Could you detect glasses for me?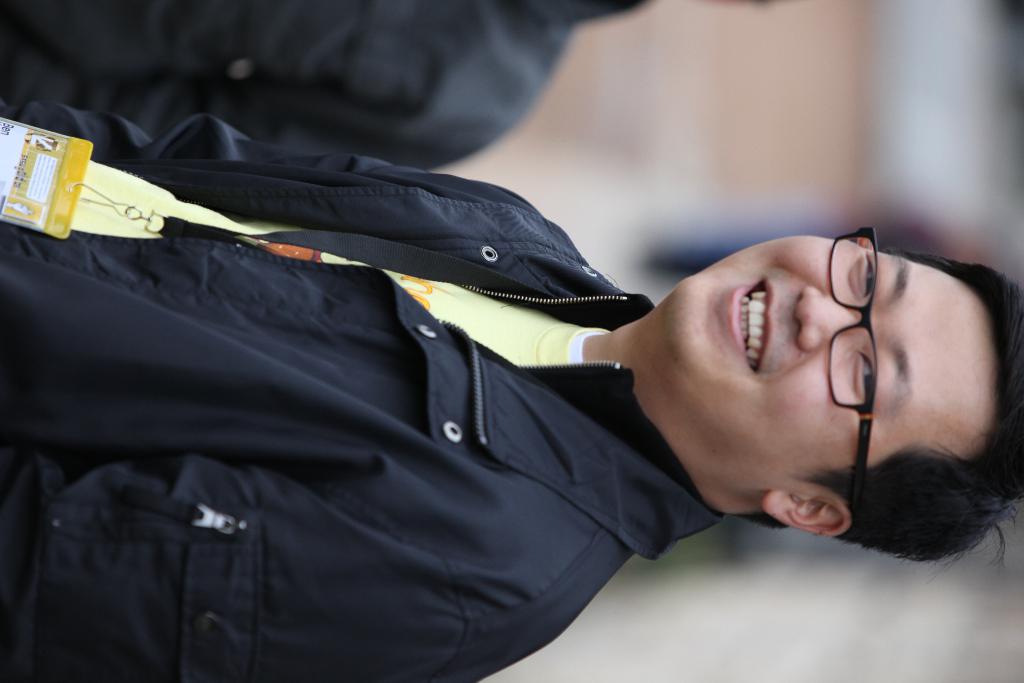
Detection result: <box>825,222,876,515</box>.
